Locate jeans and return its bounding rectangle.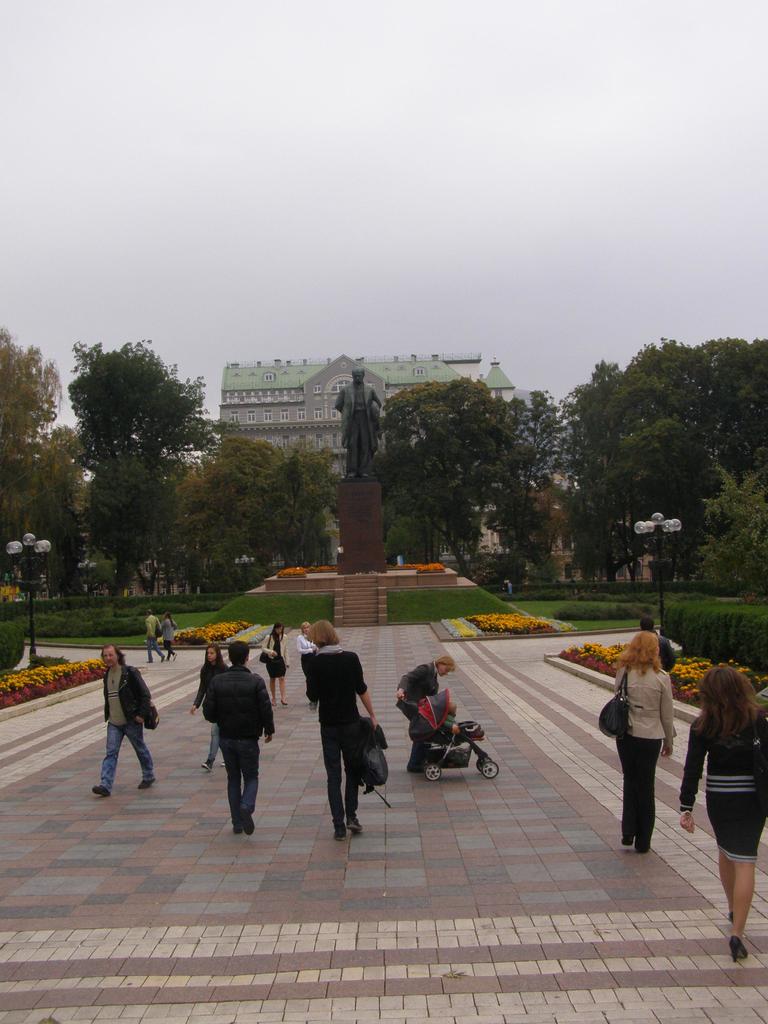
99, 723, 157, 794.
